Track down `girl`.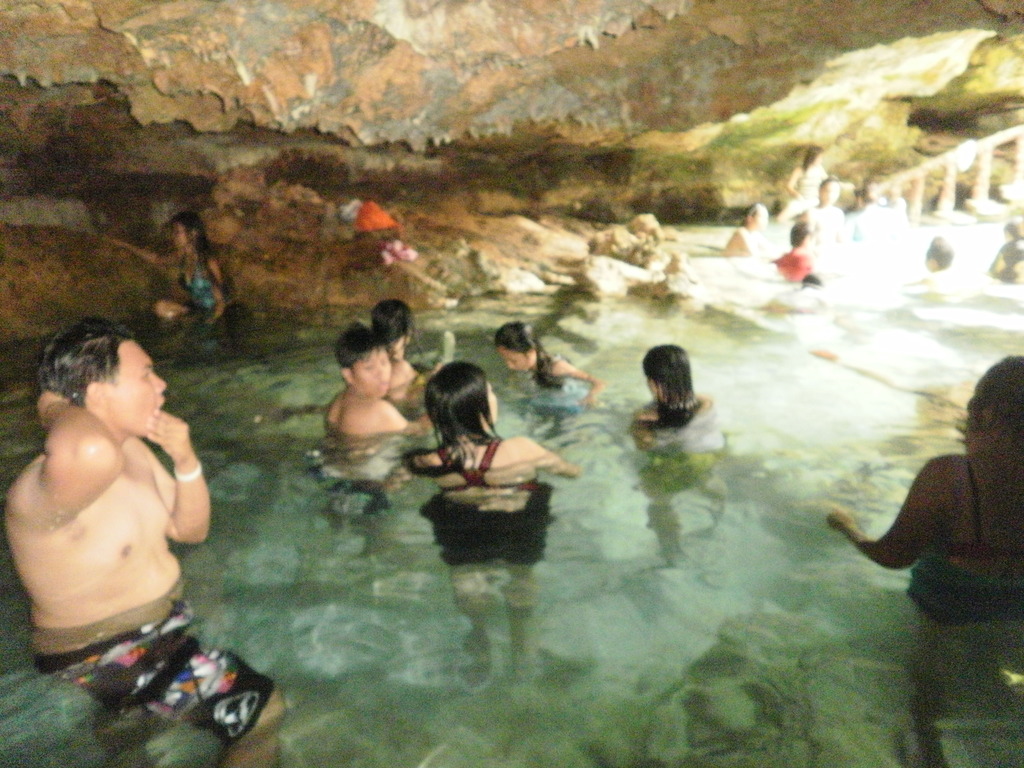
Tracked to [495, 322, 600, 406].
